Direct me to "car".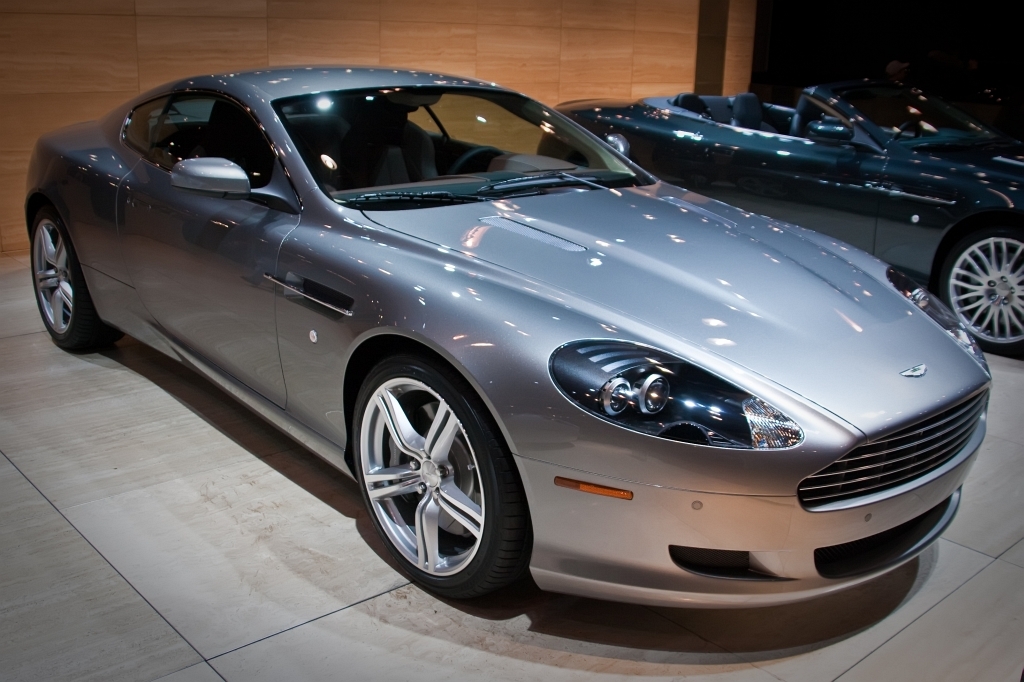
Direction: <bbox>529, 80, 1023, 359</bbox>.
